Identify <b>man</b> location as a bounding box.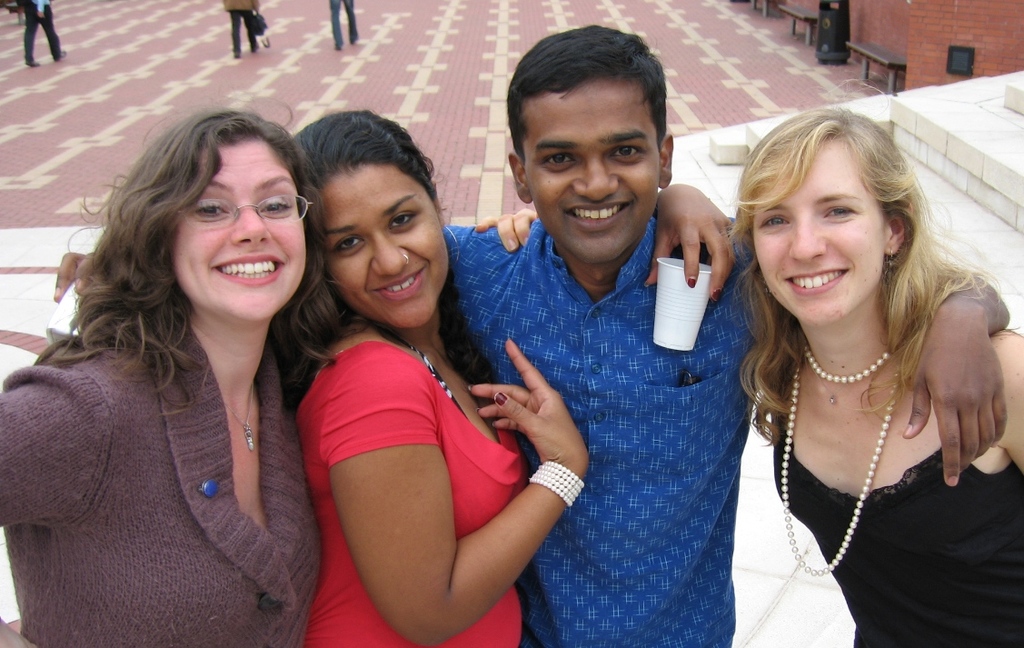
53,24,1009,647.
